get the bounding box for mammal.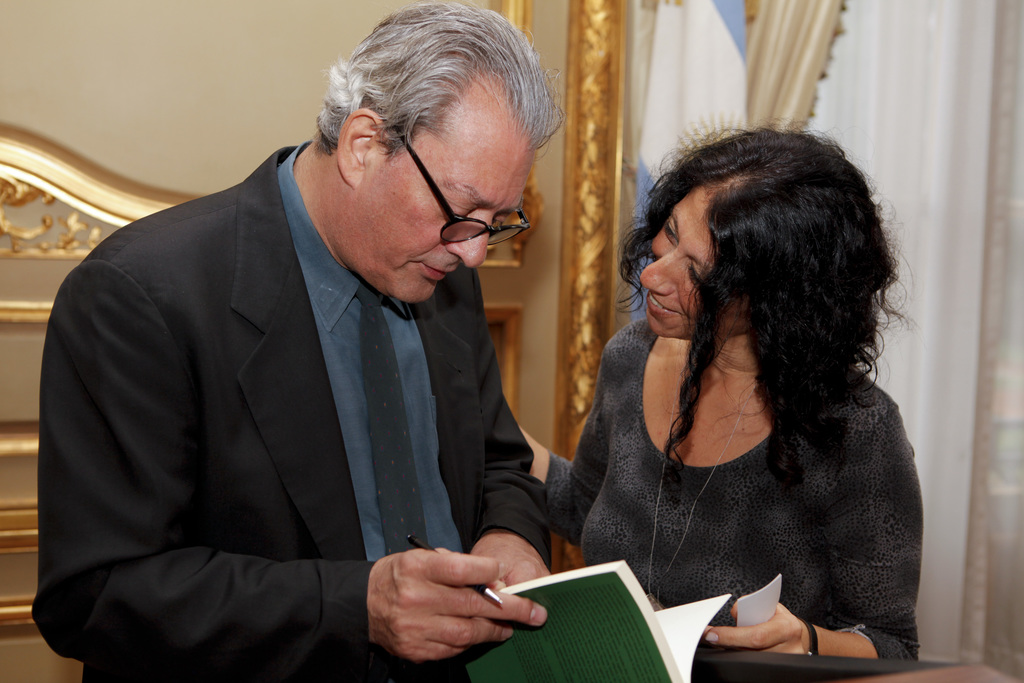
box=[35, 0, 561, 682].
